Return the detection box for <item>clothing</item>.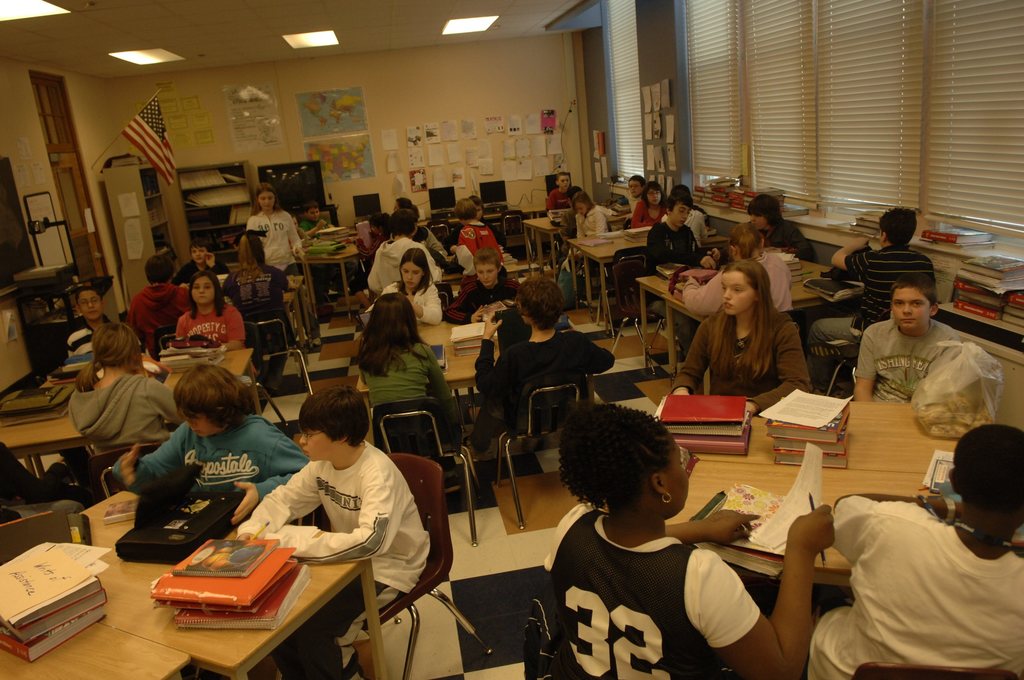
[68, 362, 199, 448].
